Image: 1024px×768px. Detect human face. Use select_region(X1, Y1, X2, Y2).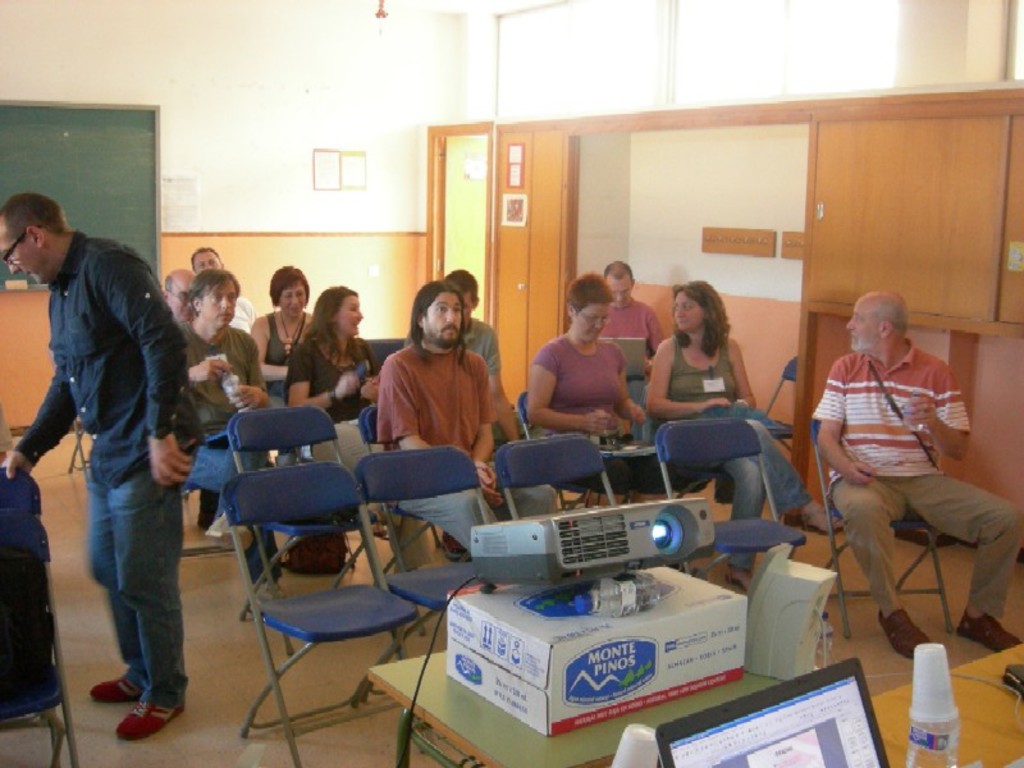
select_region(337, 293, 362, 337).
